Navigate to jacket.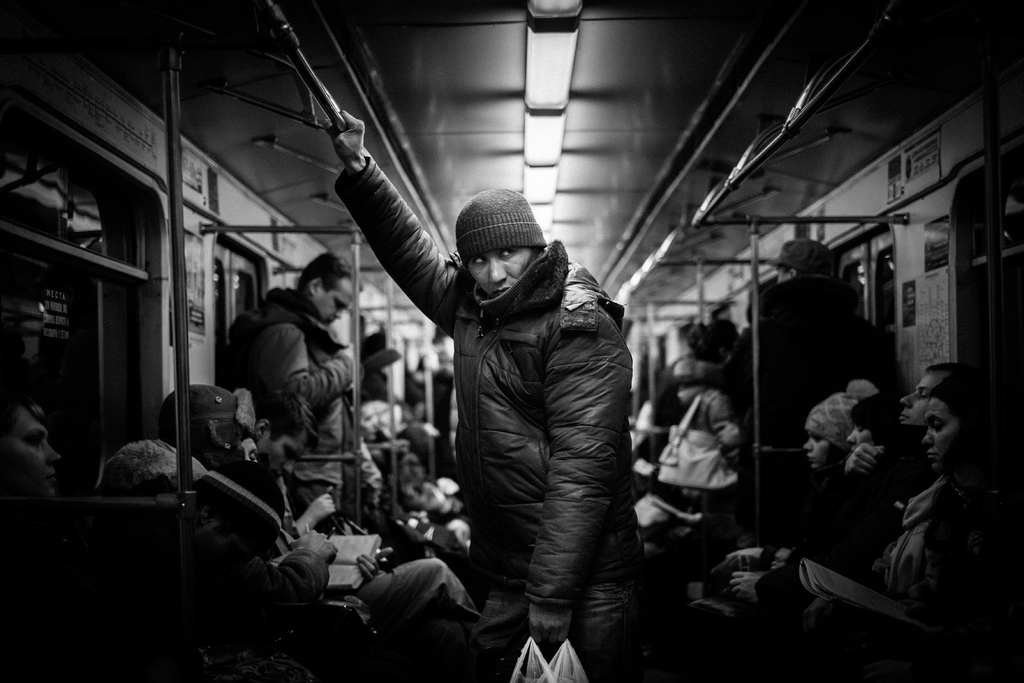
Navigation target: l=659, t=390, r=732, b=491.
